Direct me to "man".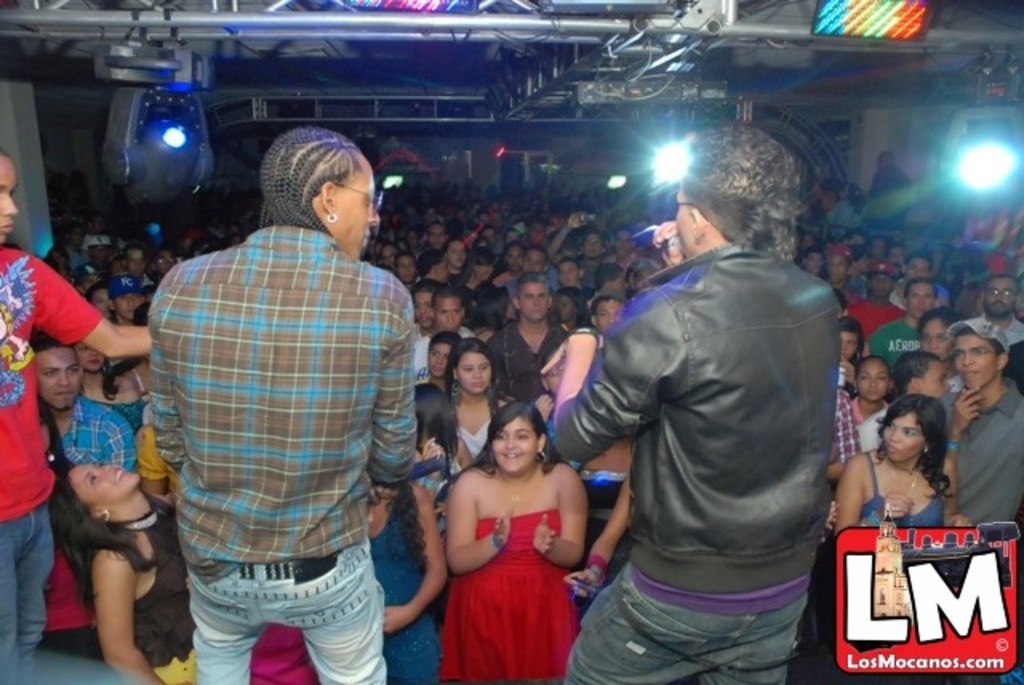
Direction: detection(934, 326, 1022, 549).
